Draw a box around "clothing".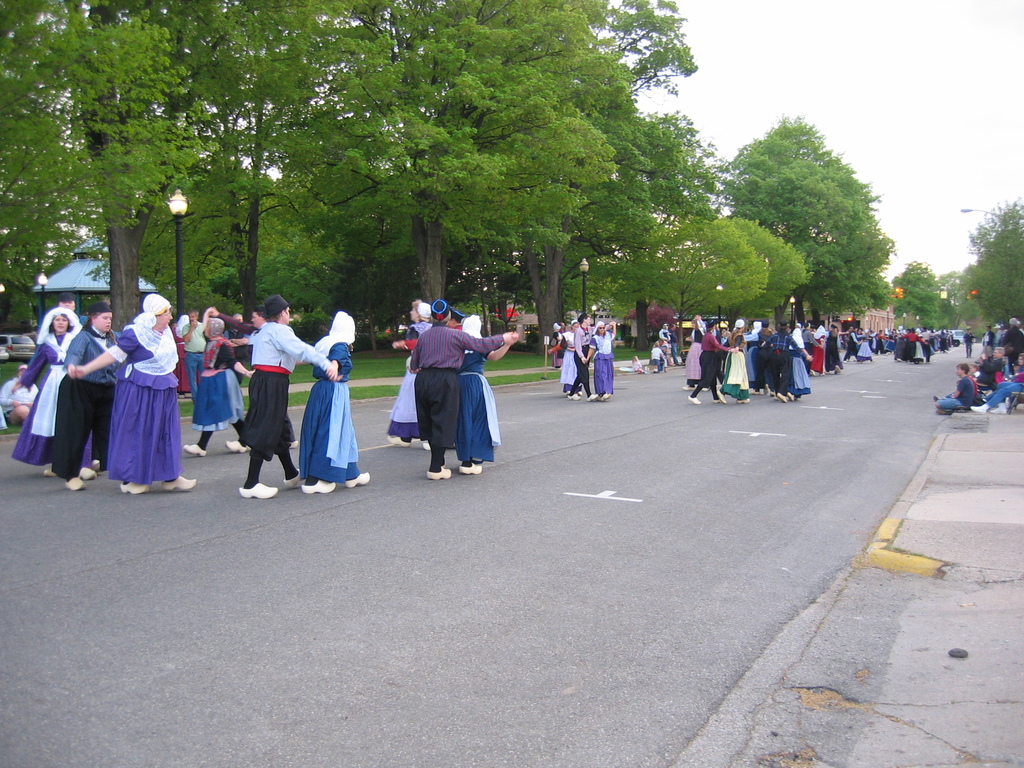
984 371 1023 408.
